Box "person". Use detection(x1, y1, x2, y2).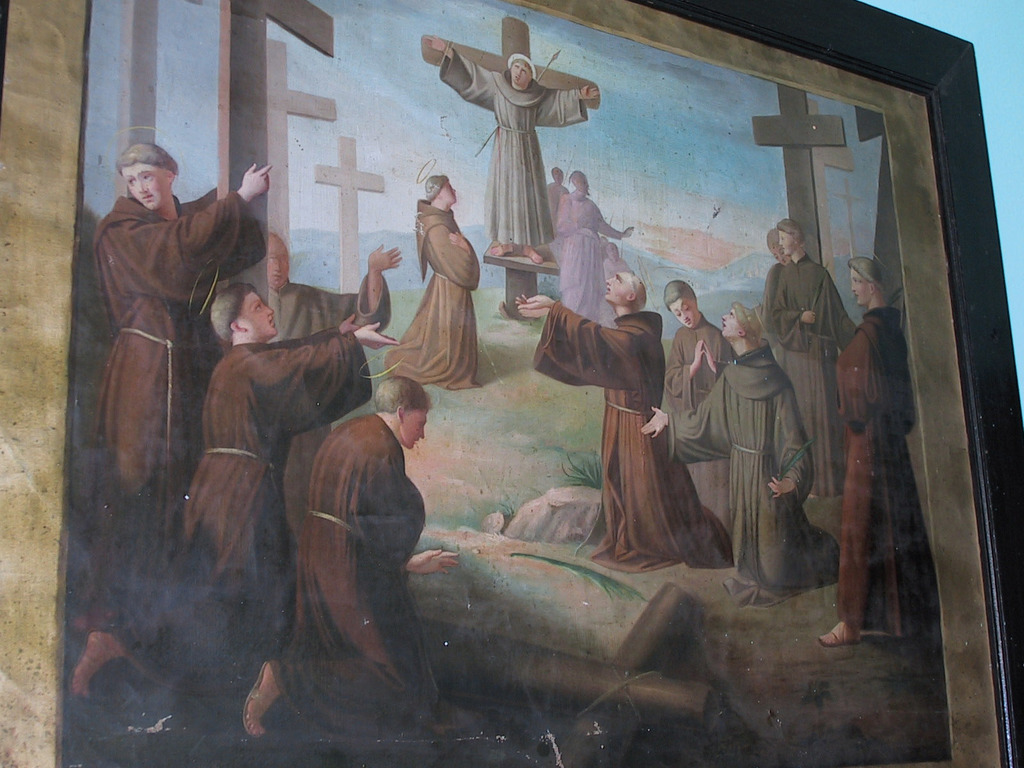
detection(658, 280, 730, 507).
